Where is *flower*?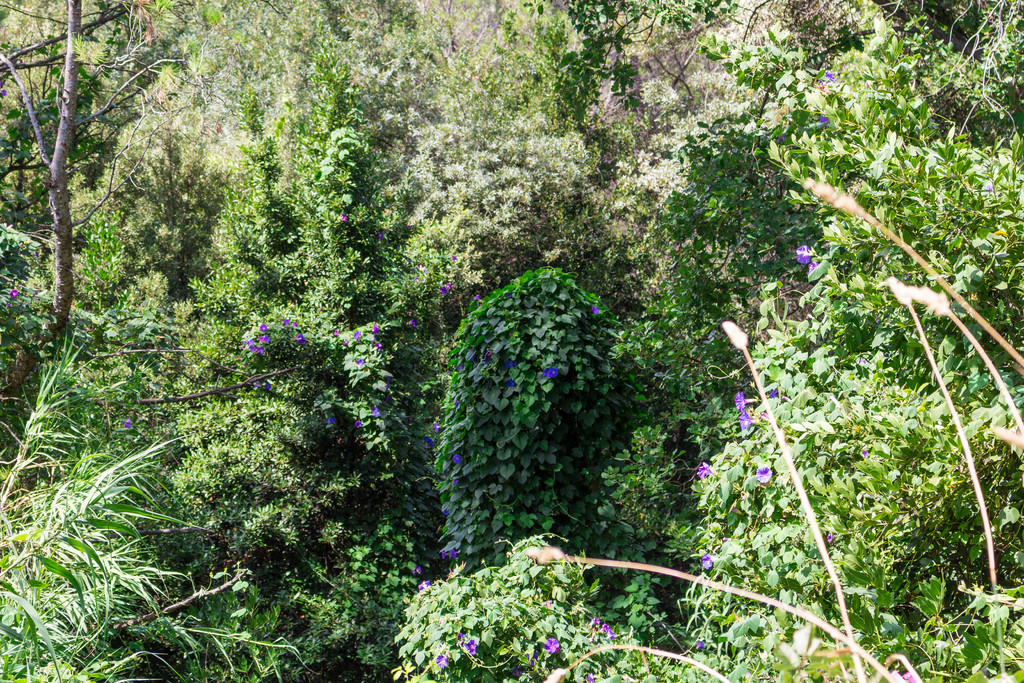
<bbox>794, 245, 815, 263</bbox>.
